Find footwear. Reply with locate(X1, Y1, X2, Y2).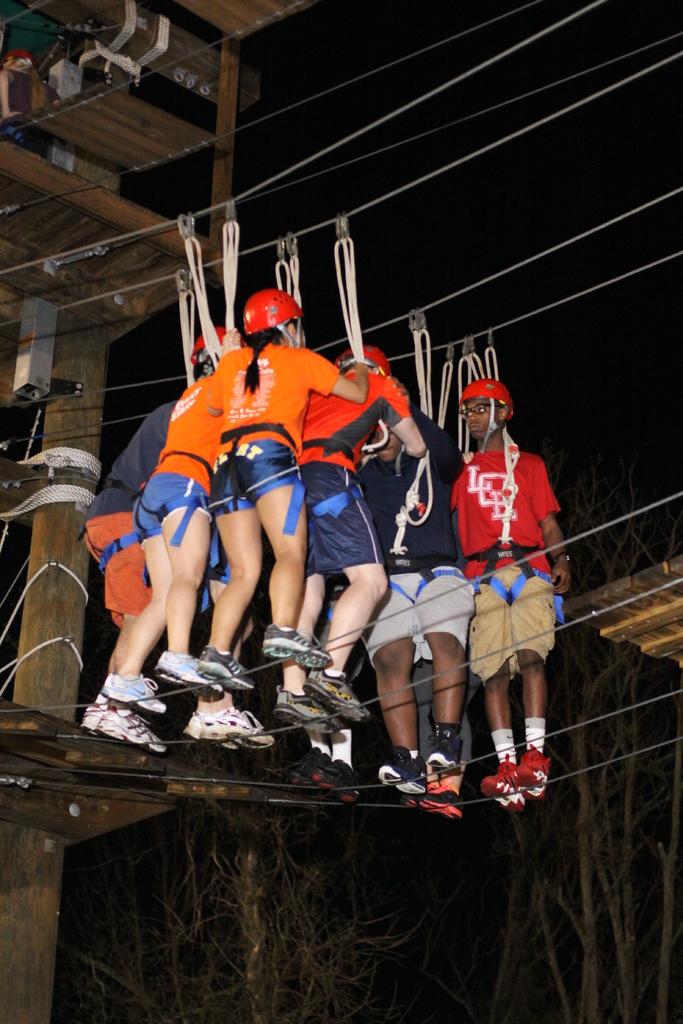
locate(377, 760, 425, 798).
